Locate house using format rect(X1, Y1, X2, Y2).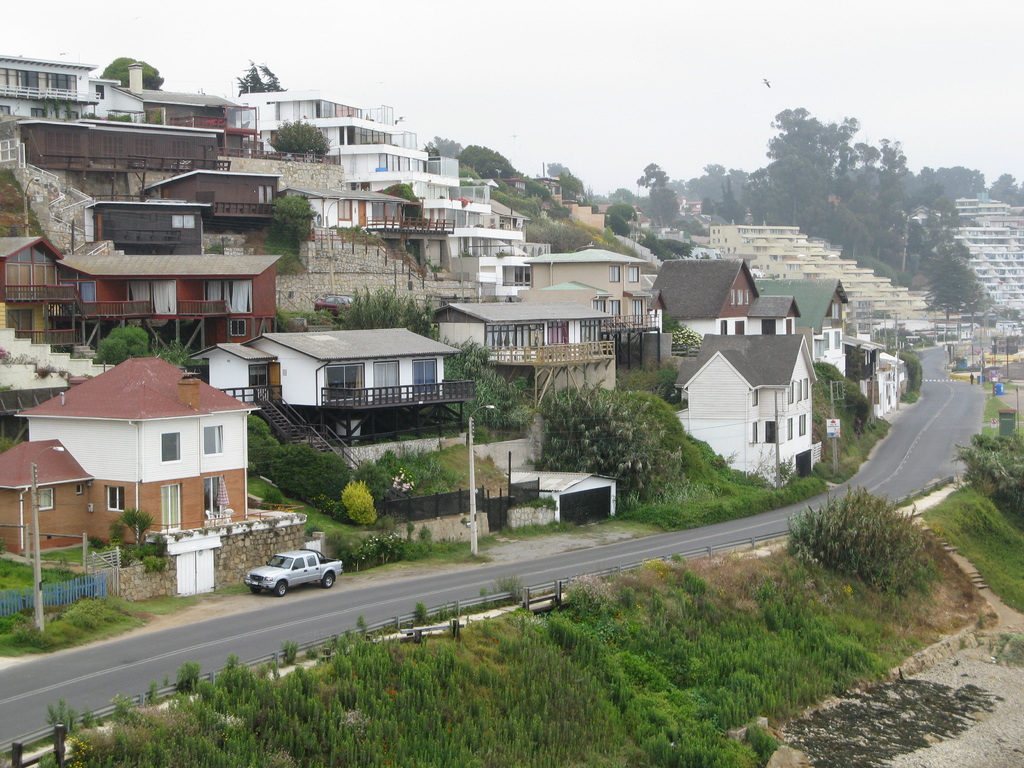
rect(0, 353, 260, 557).
